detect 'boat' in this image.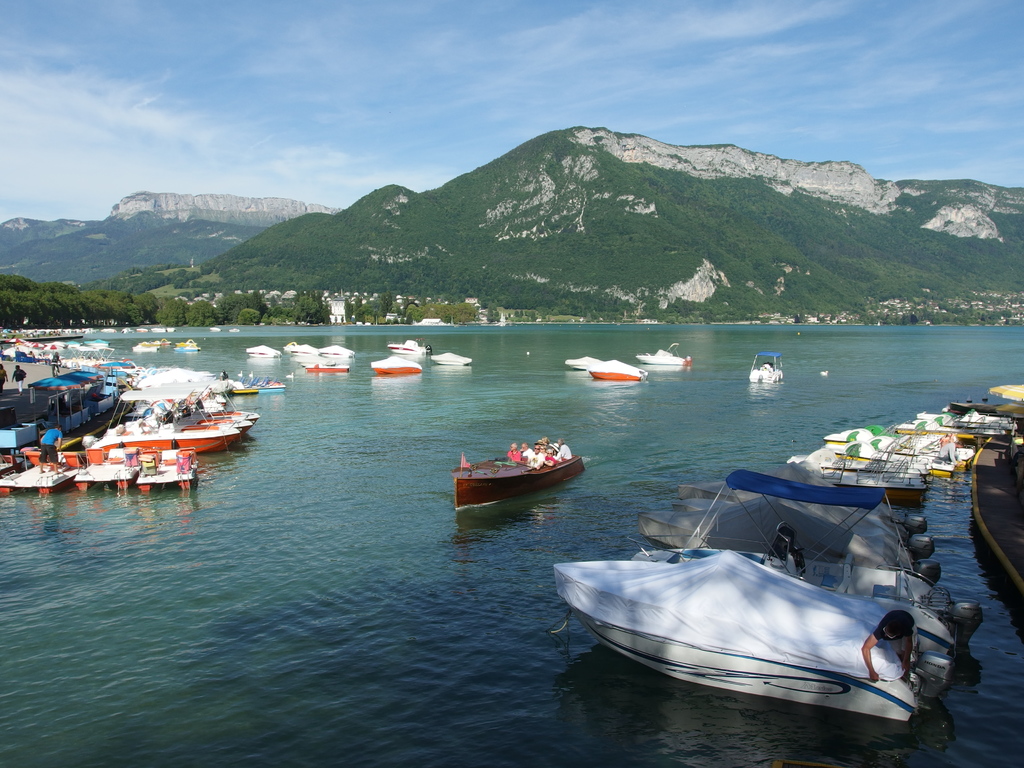
Detection: box(450, 438, 593, 513).
